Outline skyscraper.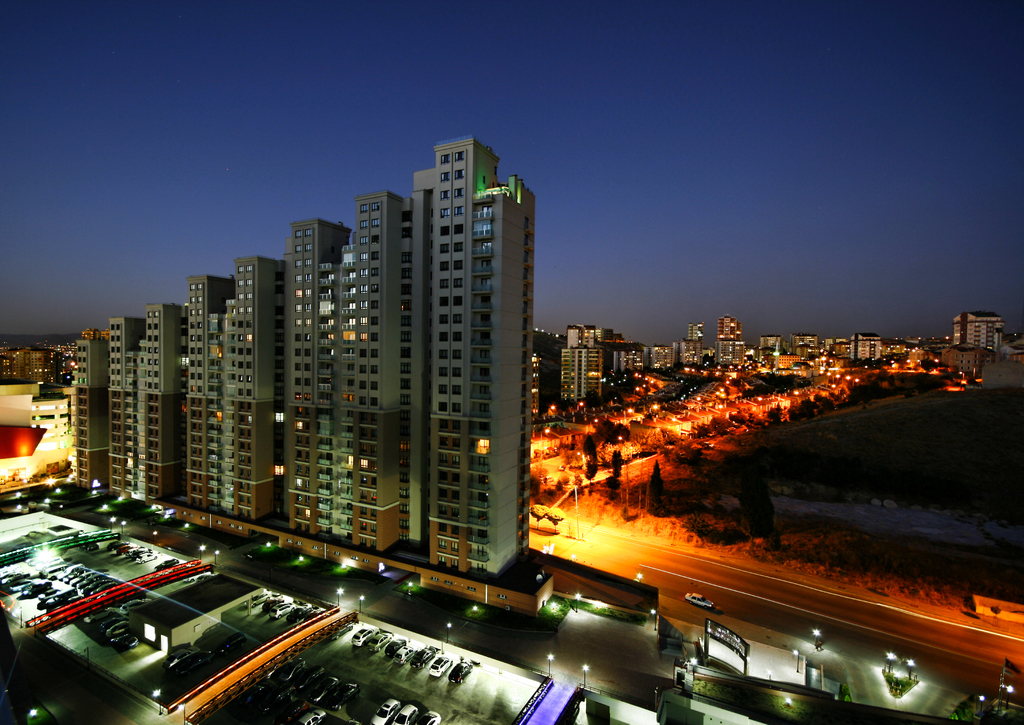
Outline: x1=552 y1=327 x2=599 y2=403.
